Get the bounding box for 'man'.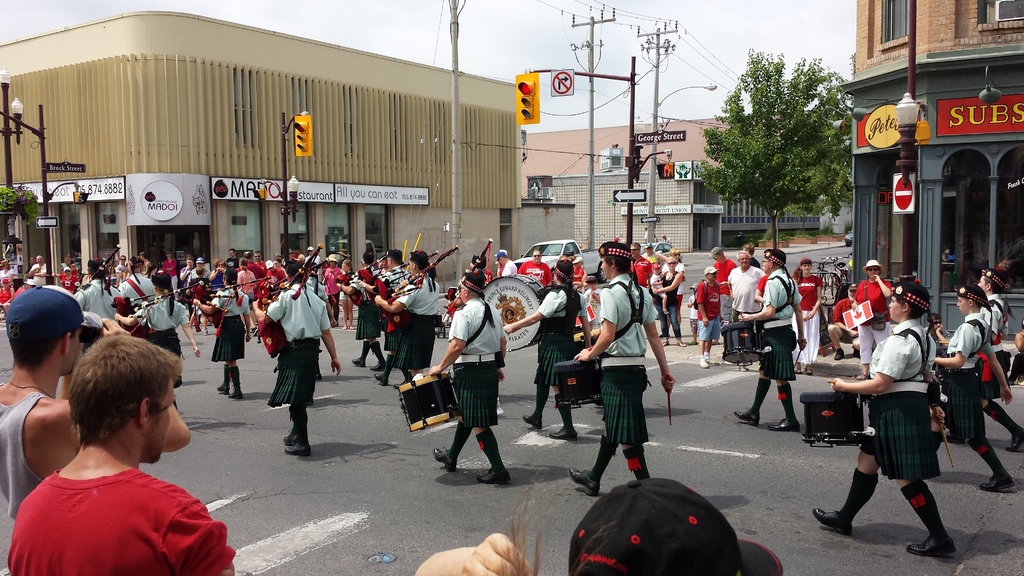
[564, 244, 679, 495].
